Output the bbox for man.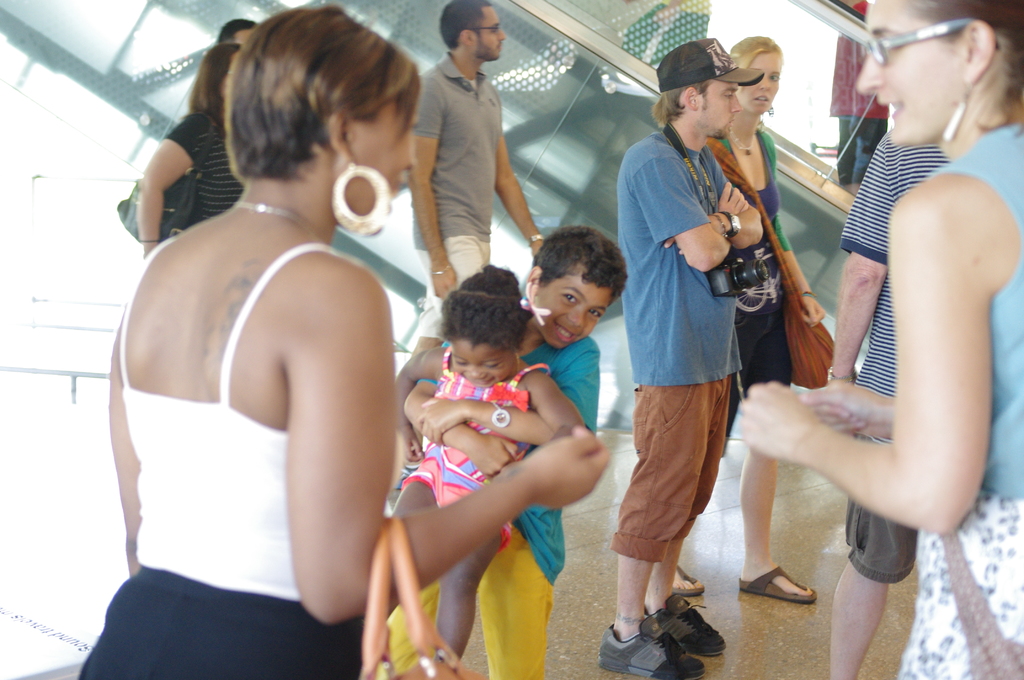
left=613, top=47, right=829, bottom=646.
